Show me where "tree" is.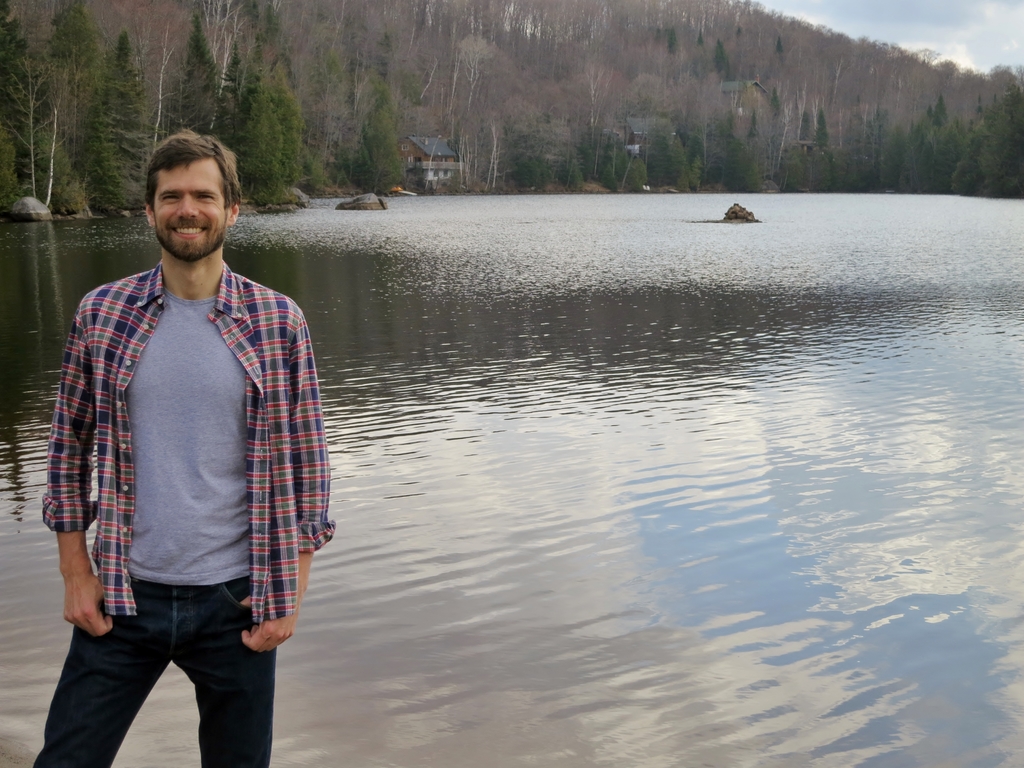
"tree" is at 666:27:681:60.
